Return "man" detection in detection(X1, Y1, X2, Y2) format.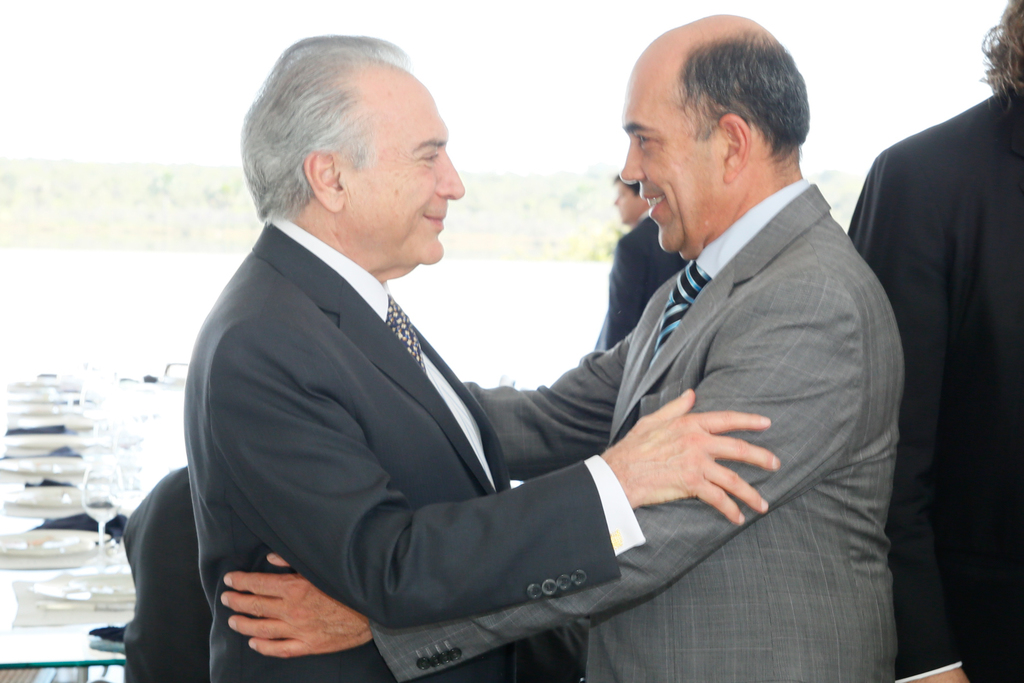
detection(211, 13, 906, 682).
